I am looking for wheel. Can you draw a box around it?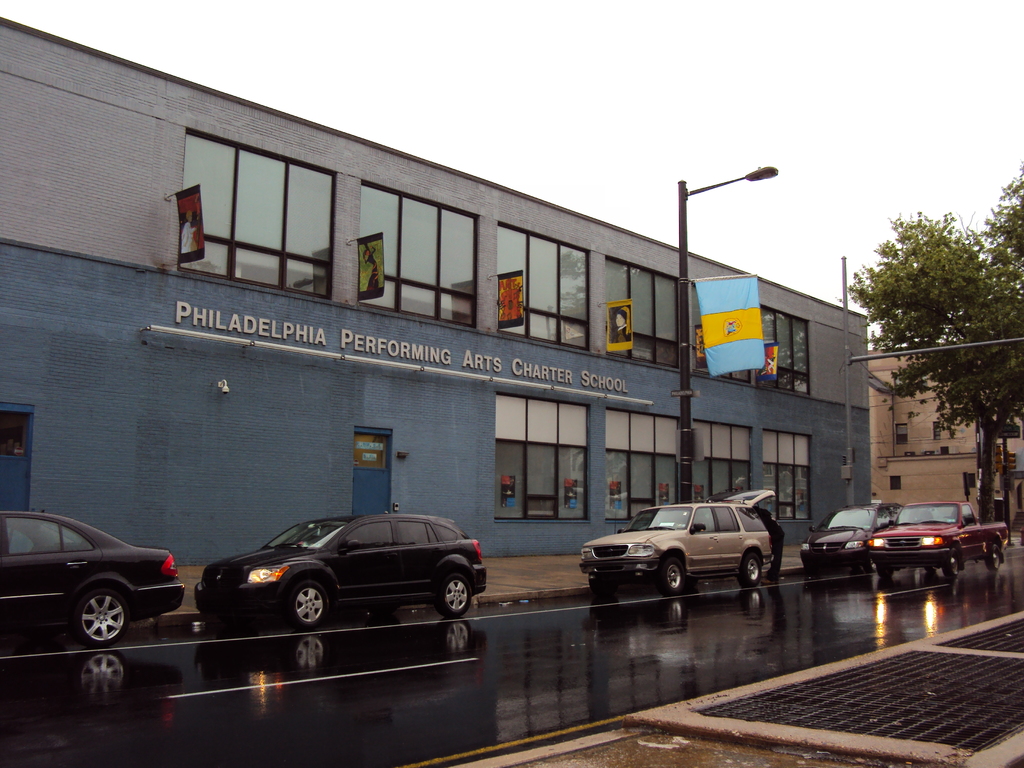
Sure, the bounding box is (435, 572, 473, 614).
